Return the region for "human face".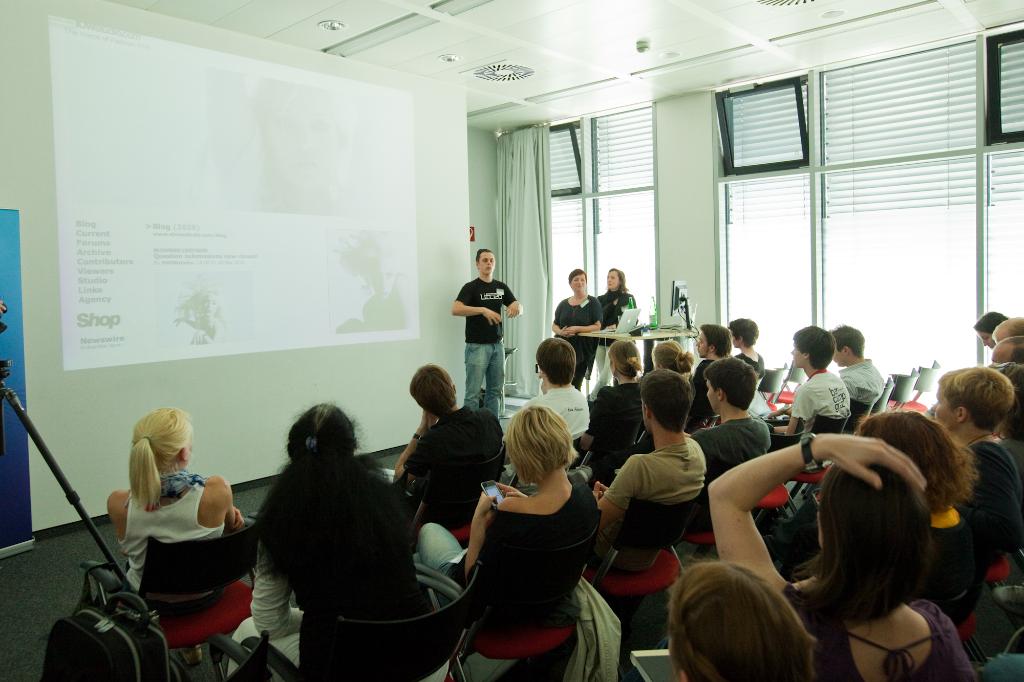
[973, 326, 994, 347].
